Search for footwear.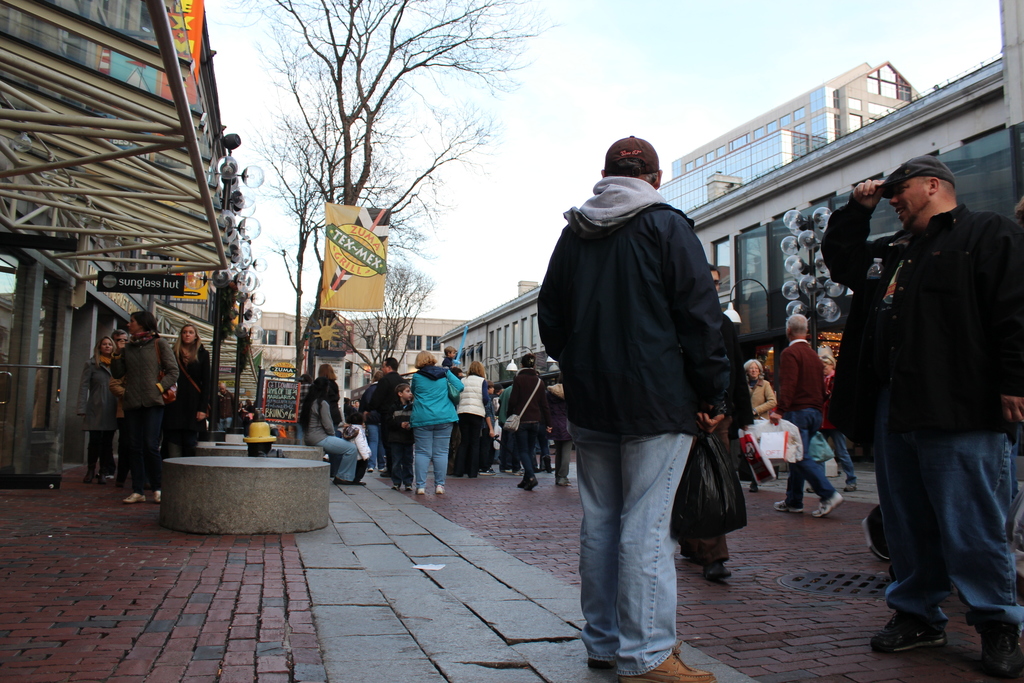
Found at (148,493,166,504).
